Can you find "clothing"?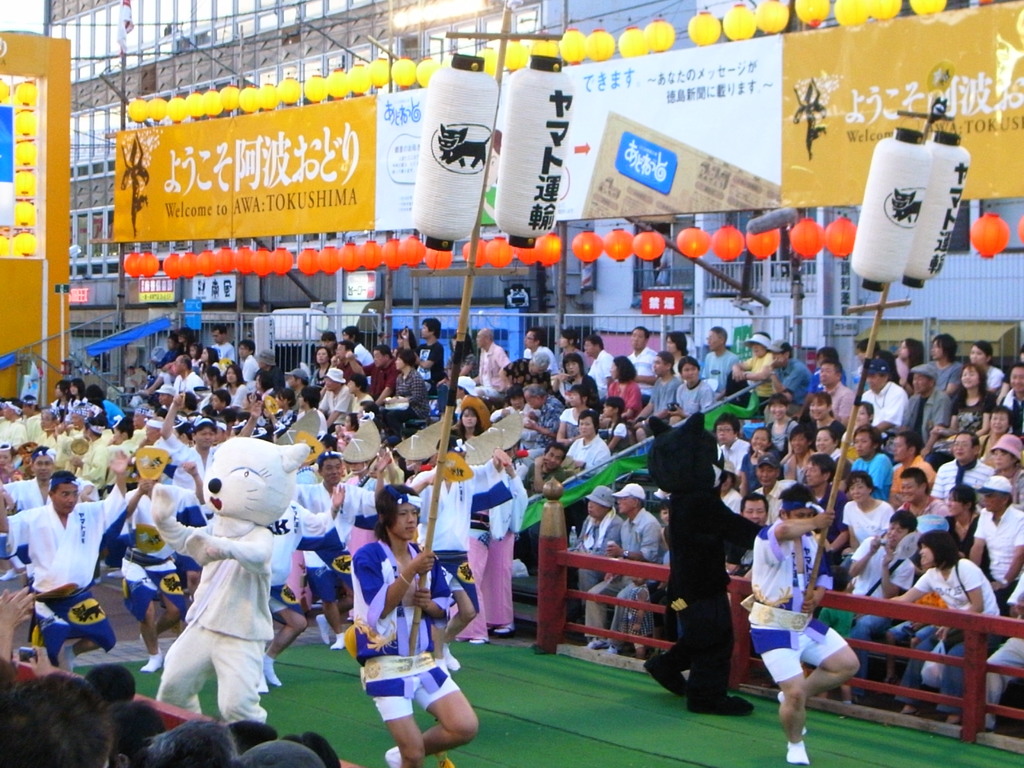
Yes, bounding box: (10, 428, 27, 447).
